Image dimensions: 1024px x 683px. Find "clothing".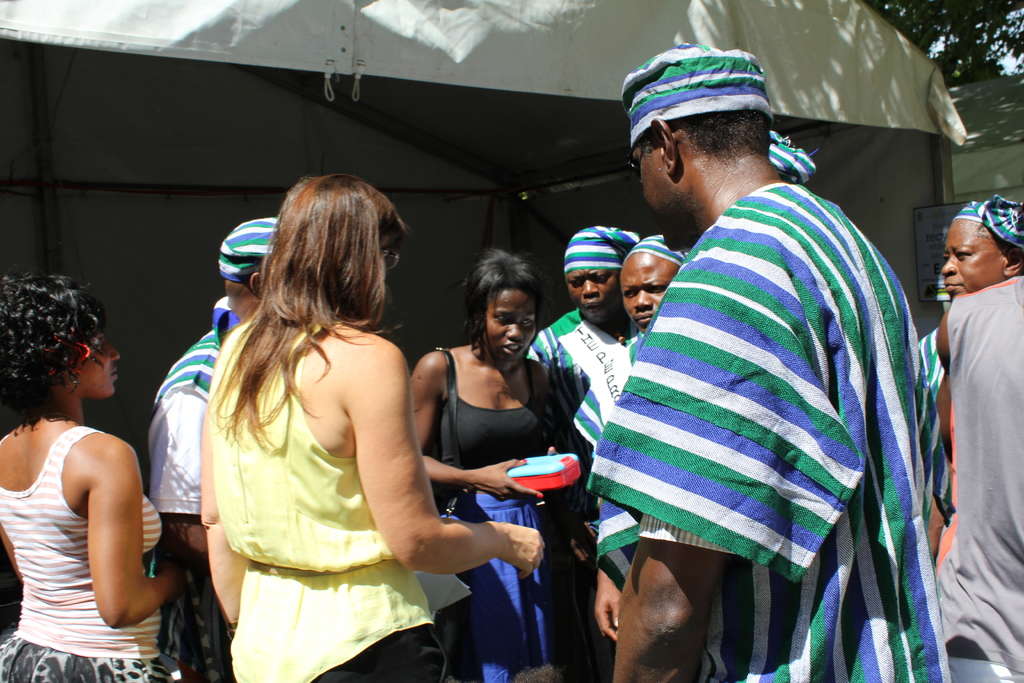
559:317:645:443.
